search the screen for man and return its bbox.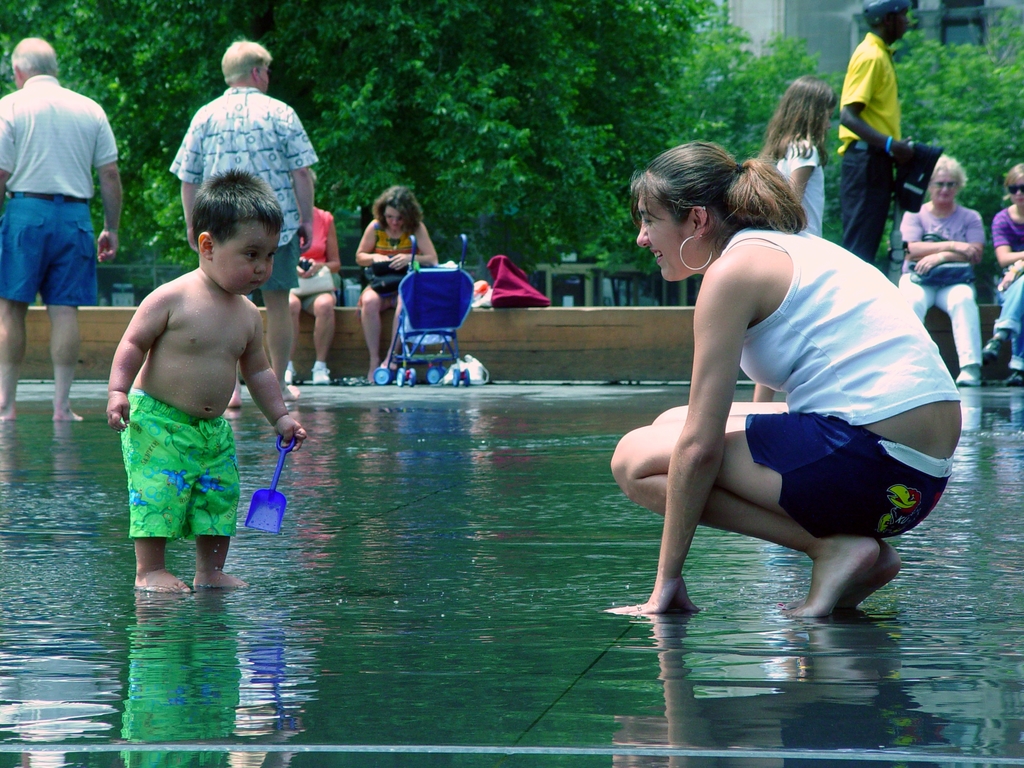
Found: (165,38,321,412).
